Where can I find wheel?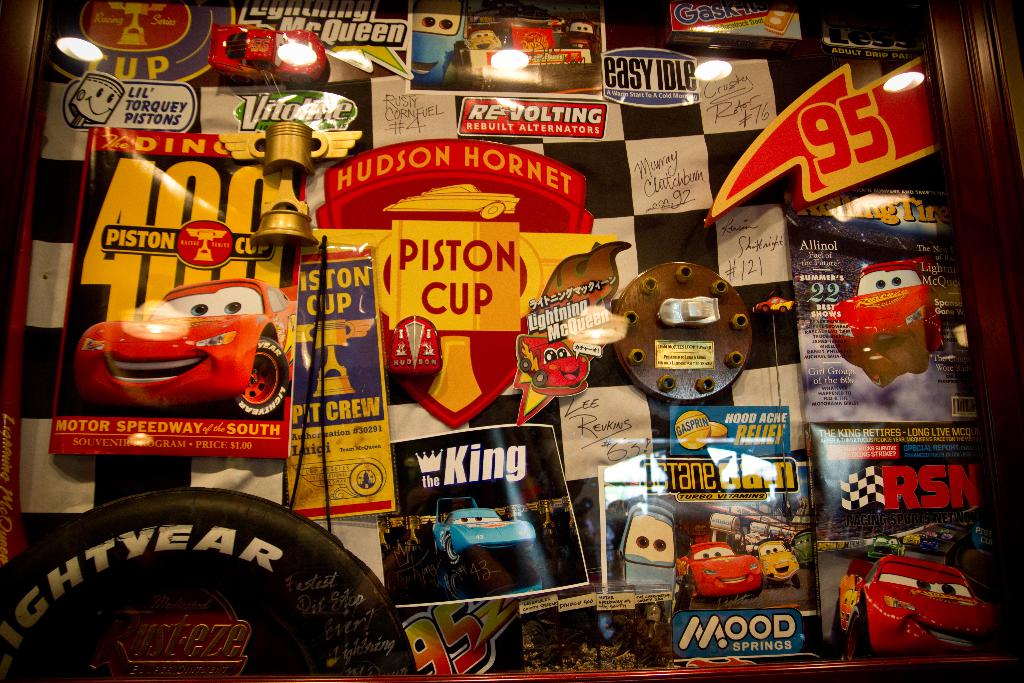
You can find it at x1=3 y1=490 x2=409 y2=675.
